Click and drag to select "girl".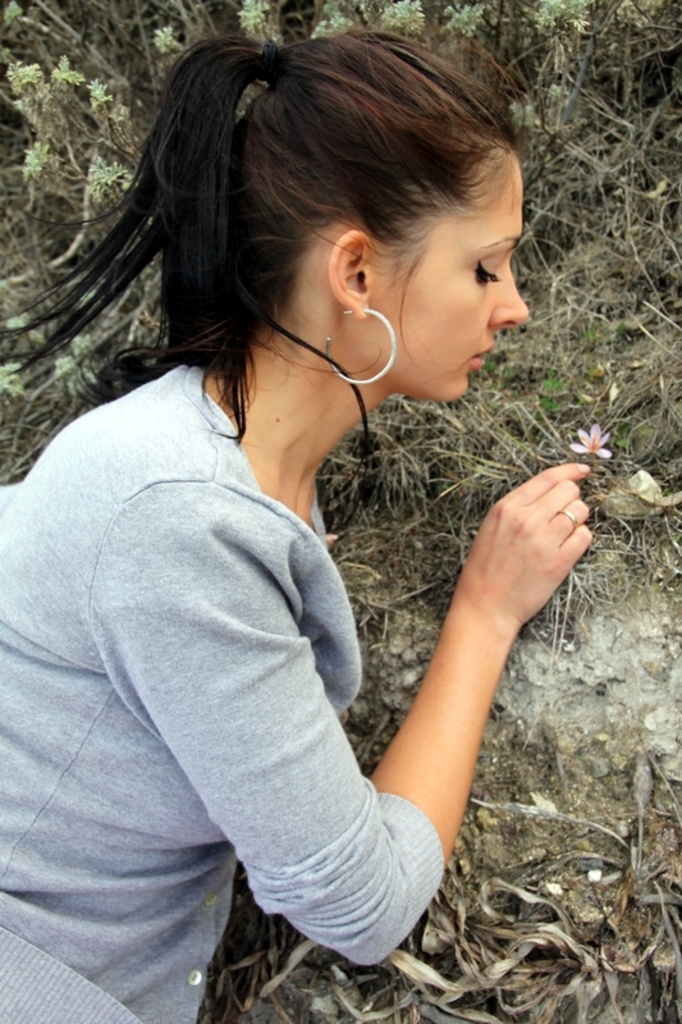
Selection: x1=0 y1=20 x2=594 y2=1023.
